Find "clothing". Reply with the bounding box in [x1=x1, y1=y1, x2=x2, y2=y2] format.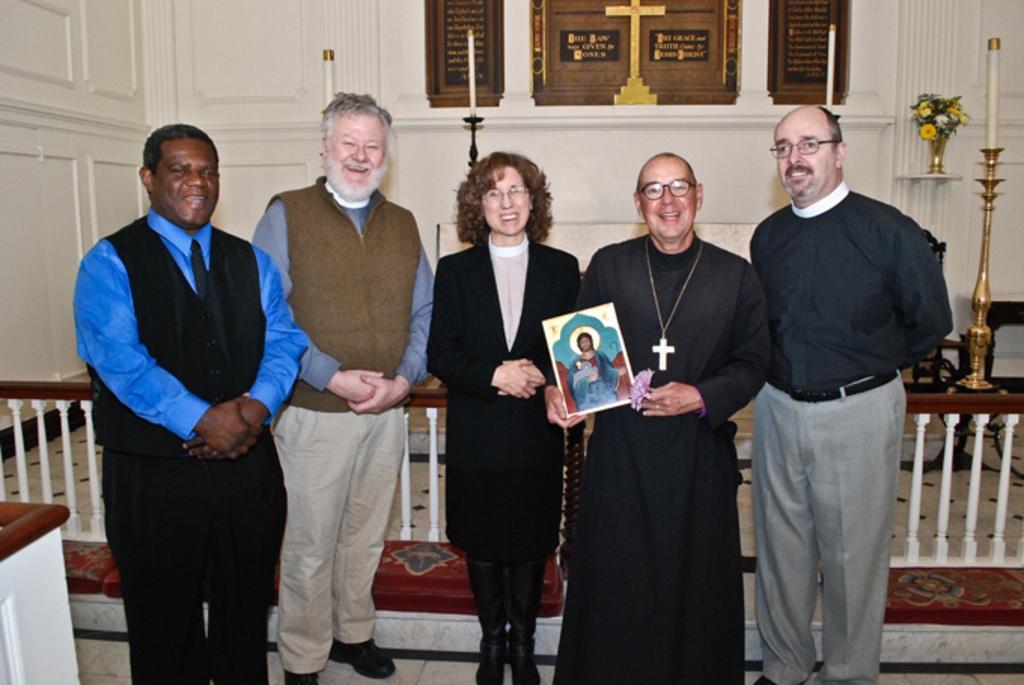
[x1=71, y1=206, x2=309, y2=670].
